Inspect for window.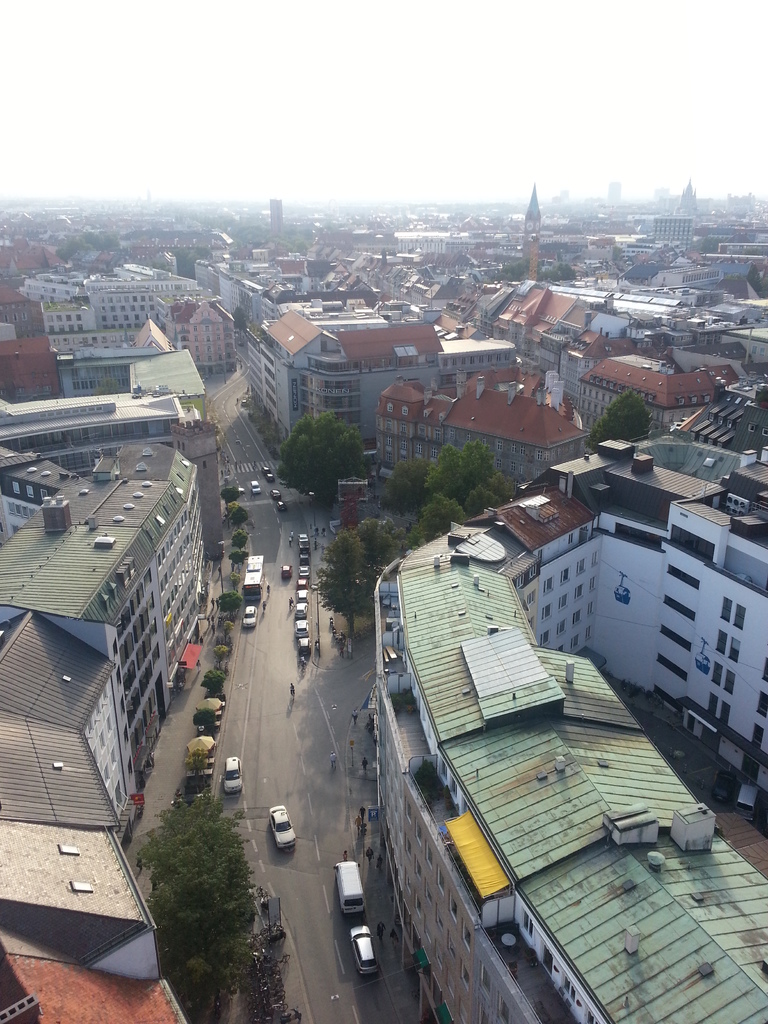
Inspection: [left=124, top=335, right=134, bottom=344].
